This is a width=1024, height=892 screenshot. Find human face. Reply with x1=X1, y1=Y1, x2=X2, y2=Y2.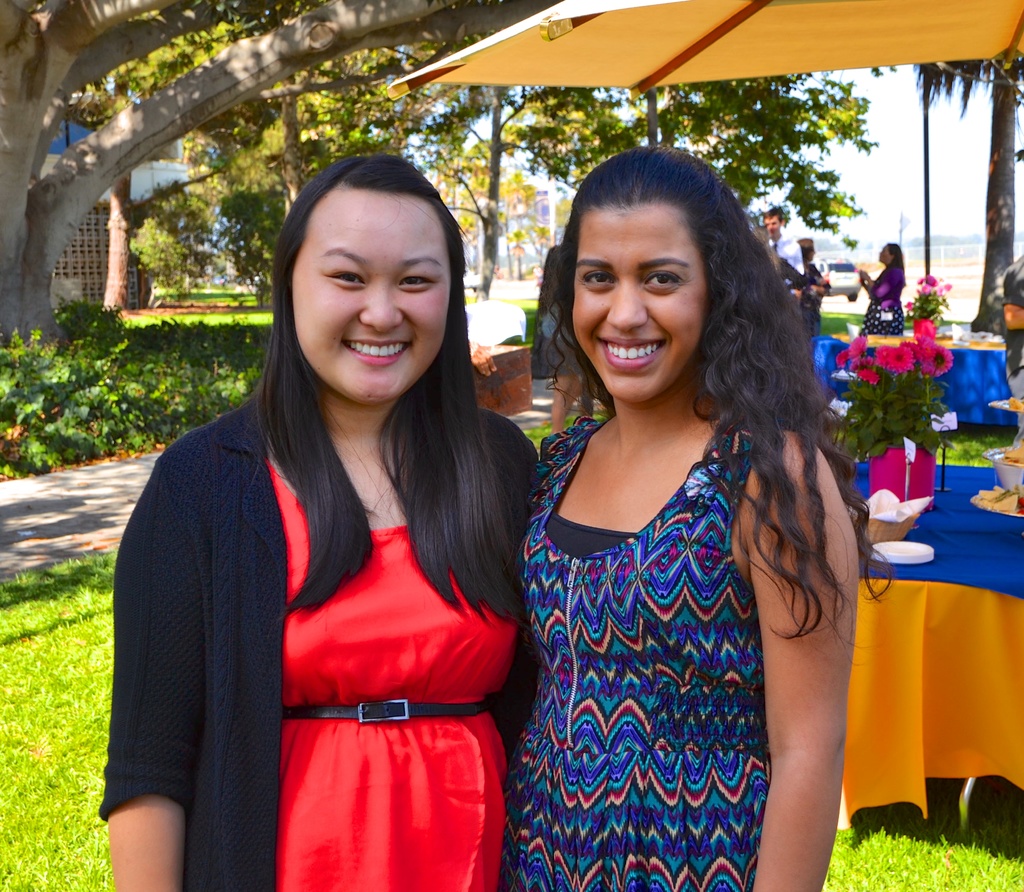
x1=764, y1=218, x2=778, y2=237.
